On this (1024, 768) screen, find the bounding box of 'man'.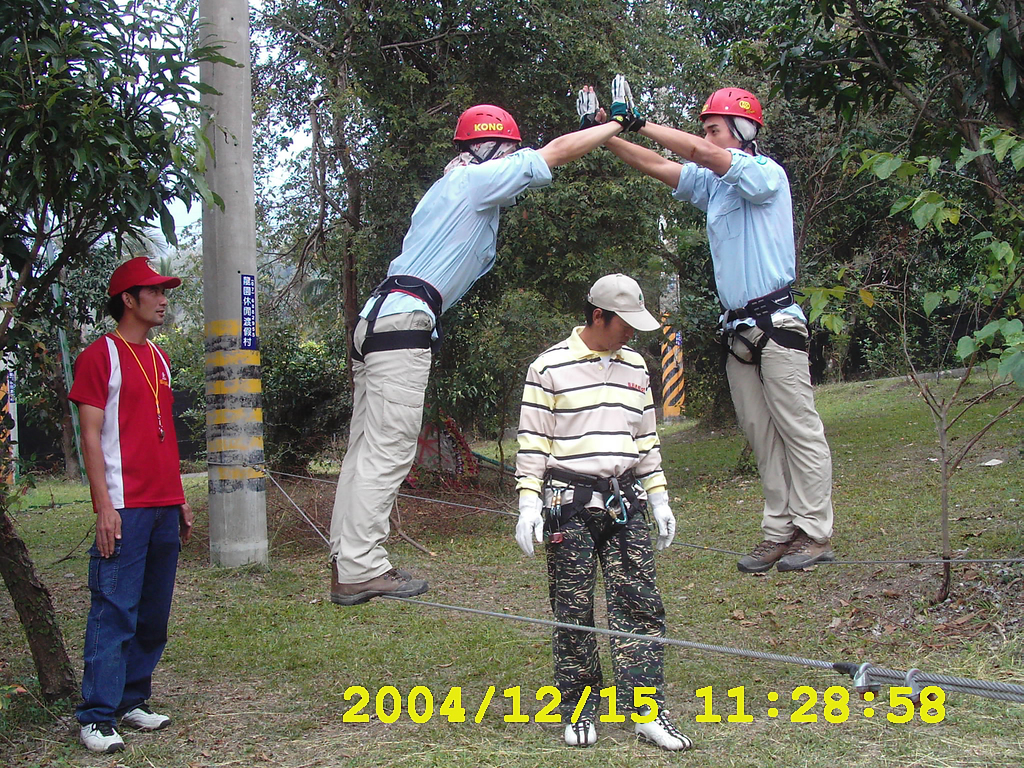
Bounding box: select_region(57, 246, 193, 744).
